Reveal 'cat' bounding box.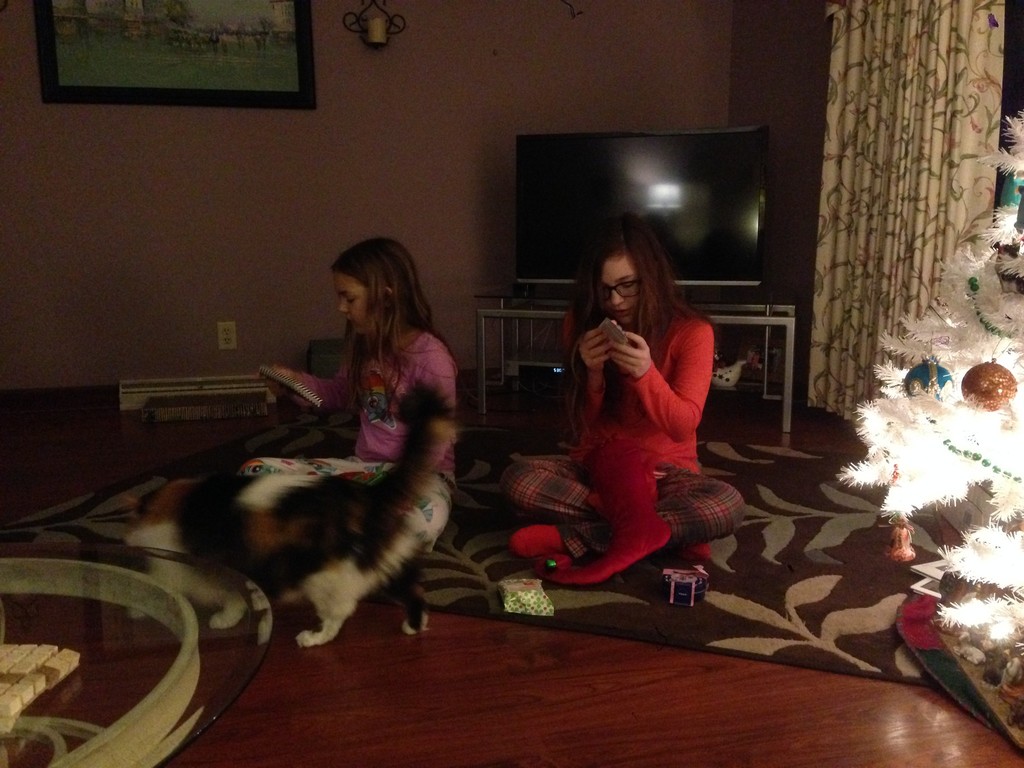
Revealed: crop(111, 468, 440, 652).
